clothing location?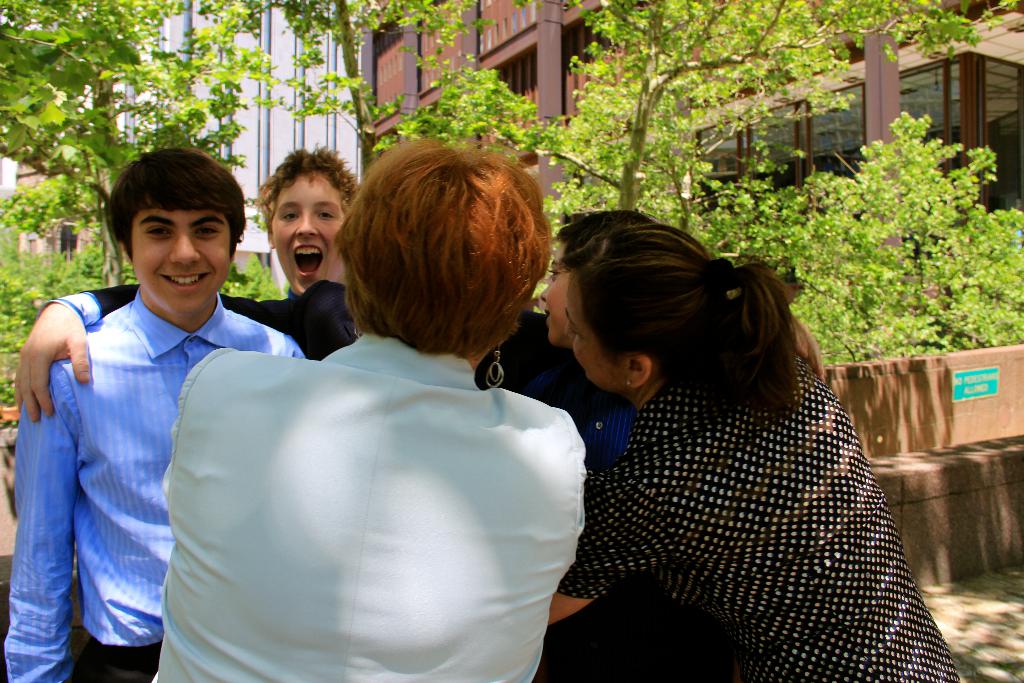
555 379 965 682
